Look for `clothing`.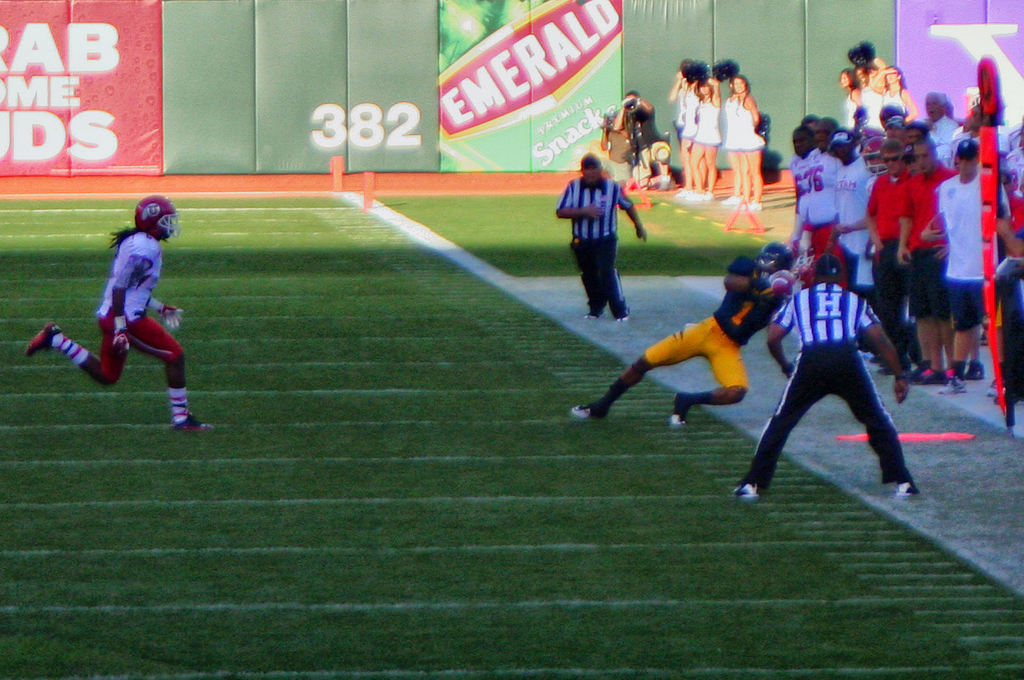
Found: pyautogui.locateOnScreen(613, 100, 657, 170).
